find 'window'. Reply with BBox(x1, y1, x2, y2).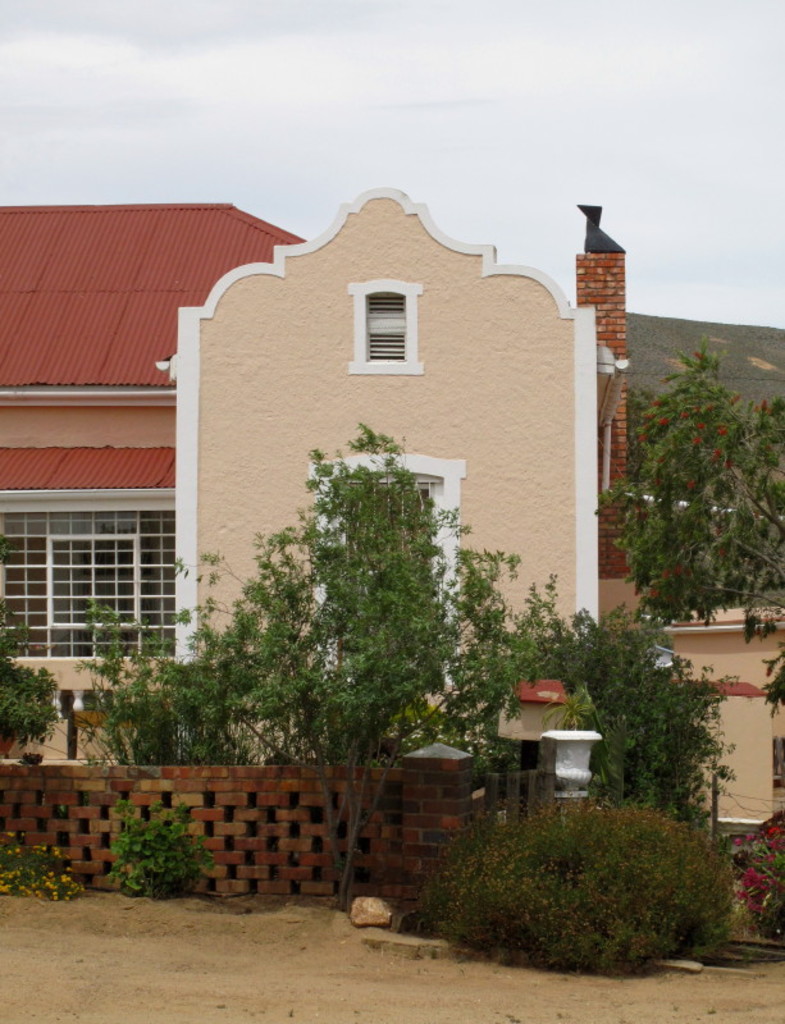
BBox(353, 274, 420, 376).
